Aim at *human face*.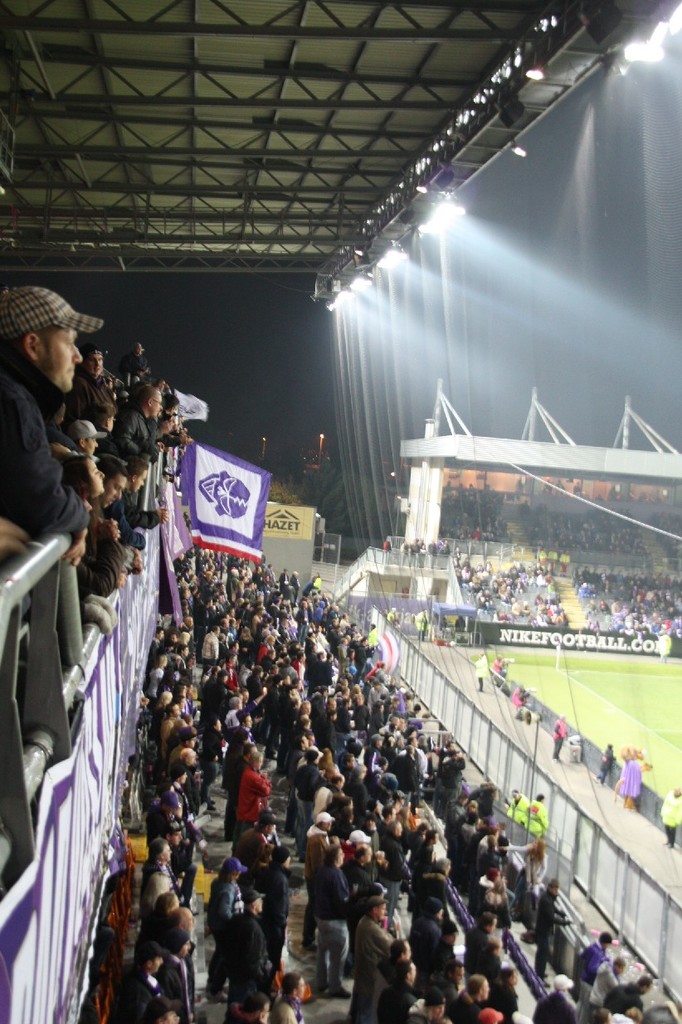
Aimed at bbox(87, 437, 101, 451).
